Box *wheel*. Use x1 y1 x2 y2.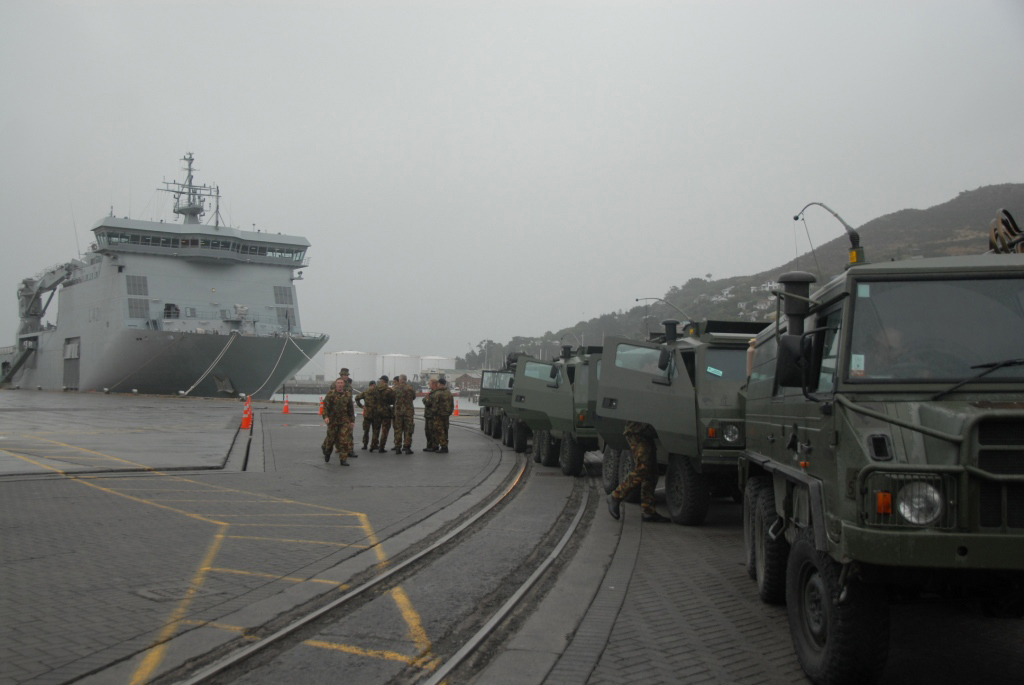
618 452 640 505.
